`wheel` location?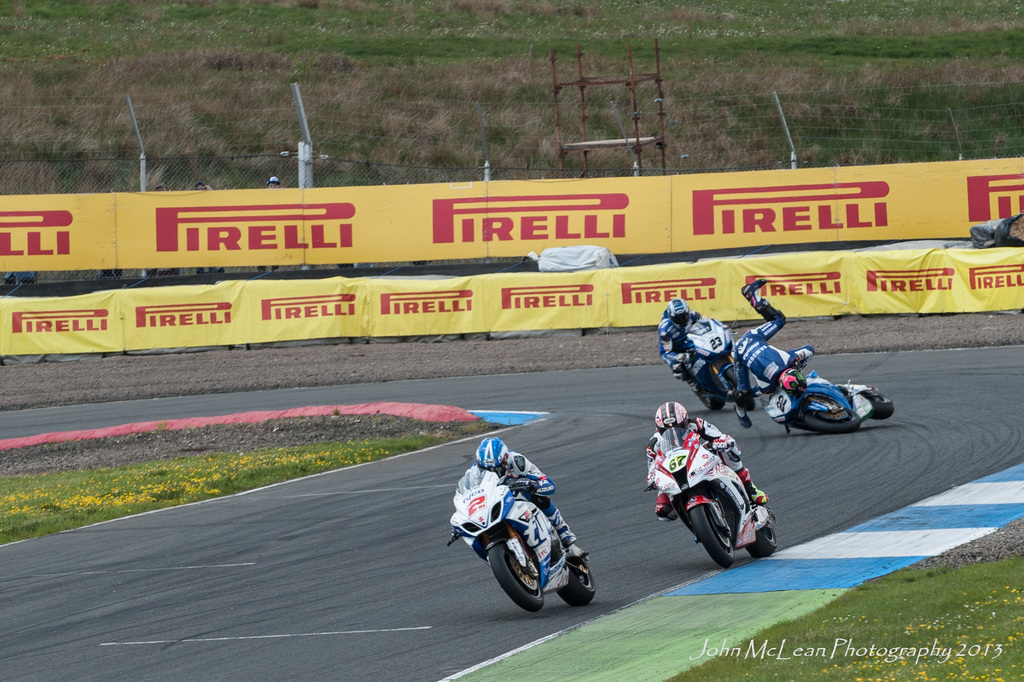
region(803, 400, 862, 432)
